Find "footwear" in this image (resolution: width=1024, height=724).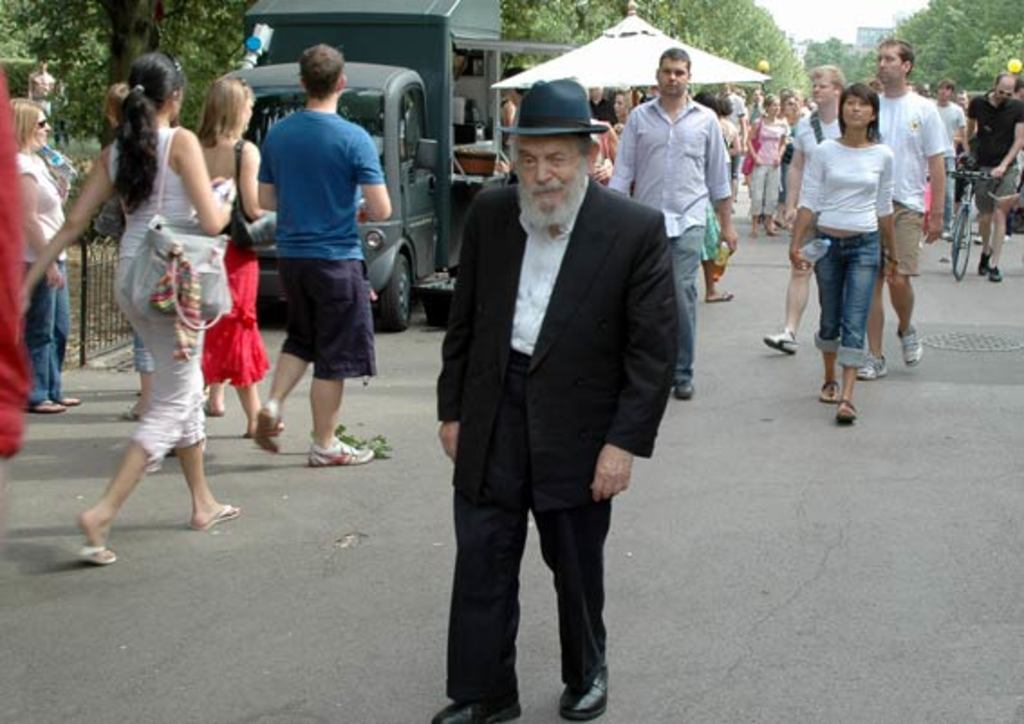
852,350,883,381.
